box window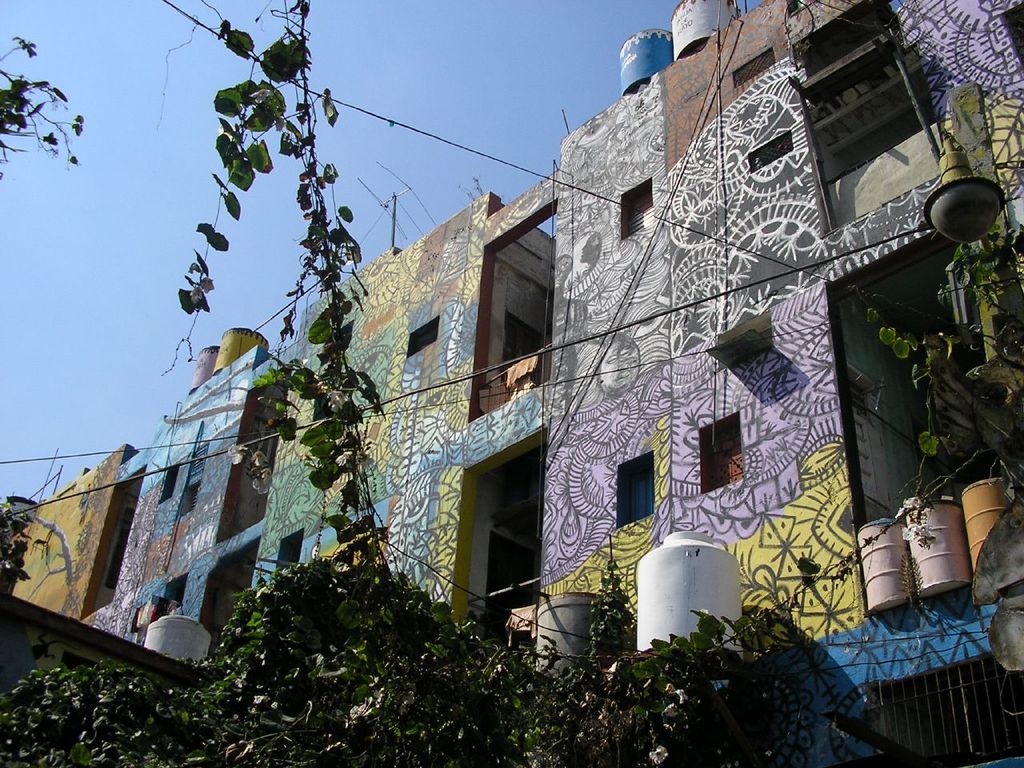
478:203:558:422
